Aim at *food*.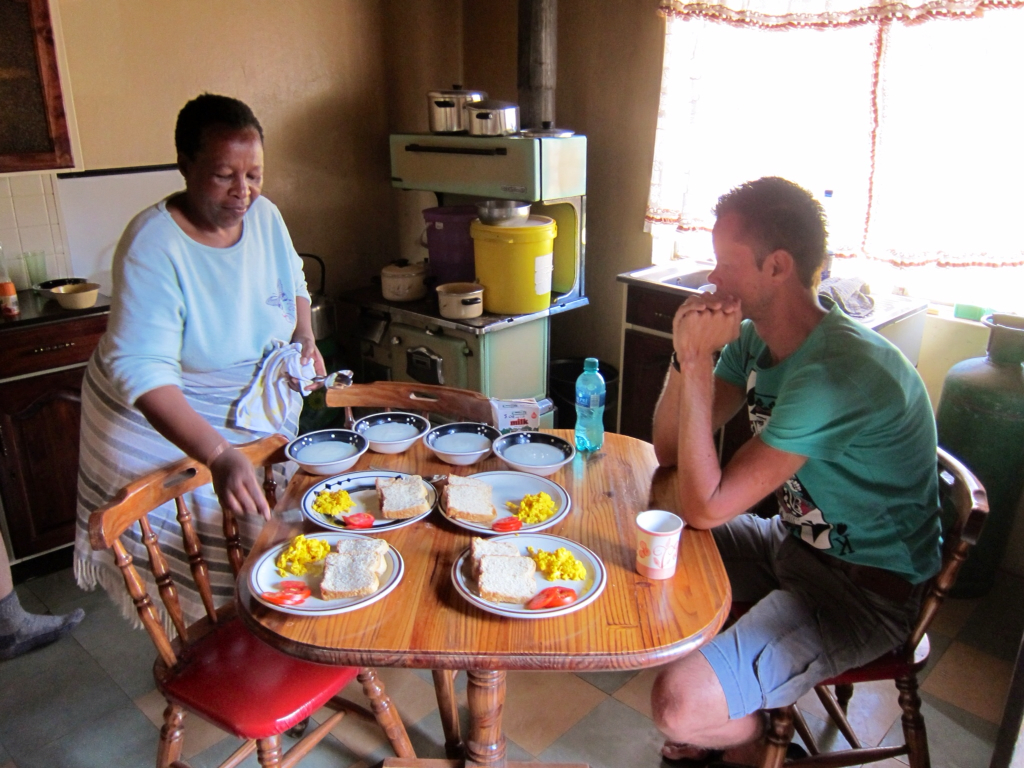
Aimed at bbox(525, 542, 584, 581).
